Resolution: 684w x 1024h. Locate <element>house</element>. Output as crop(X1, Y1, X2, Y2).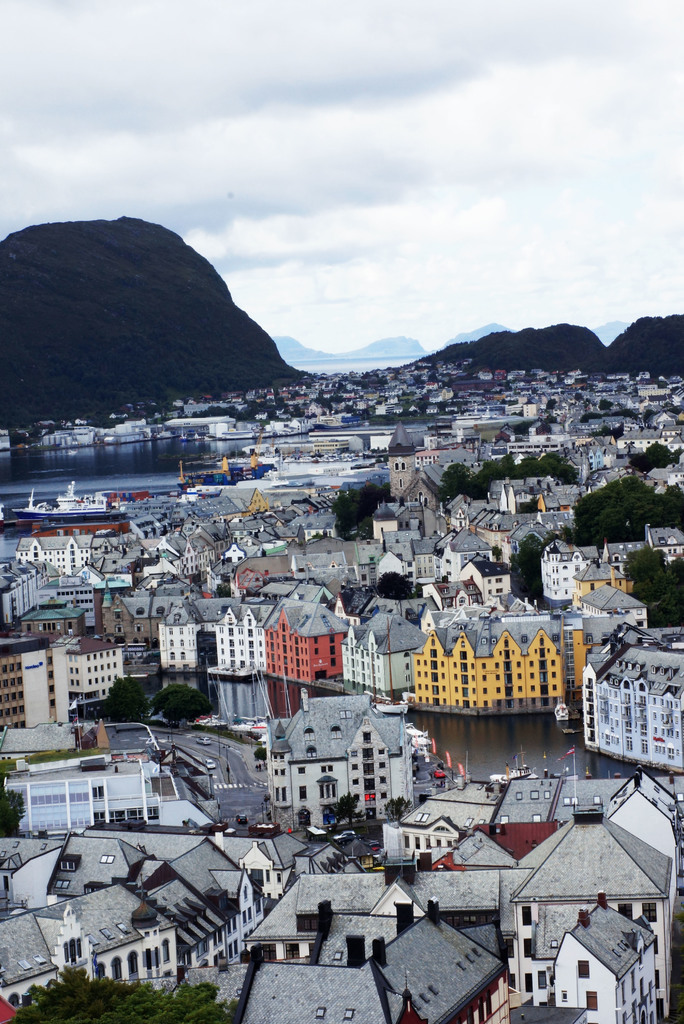
crop(256, 592, 346, 688).
